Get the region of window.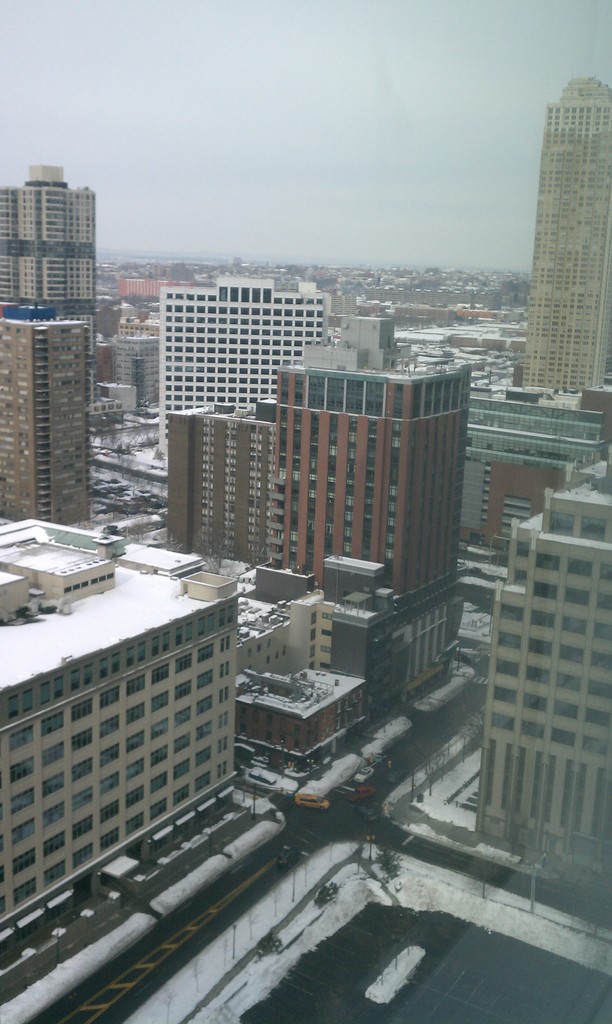
(584,708,611,729).
